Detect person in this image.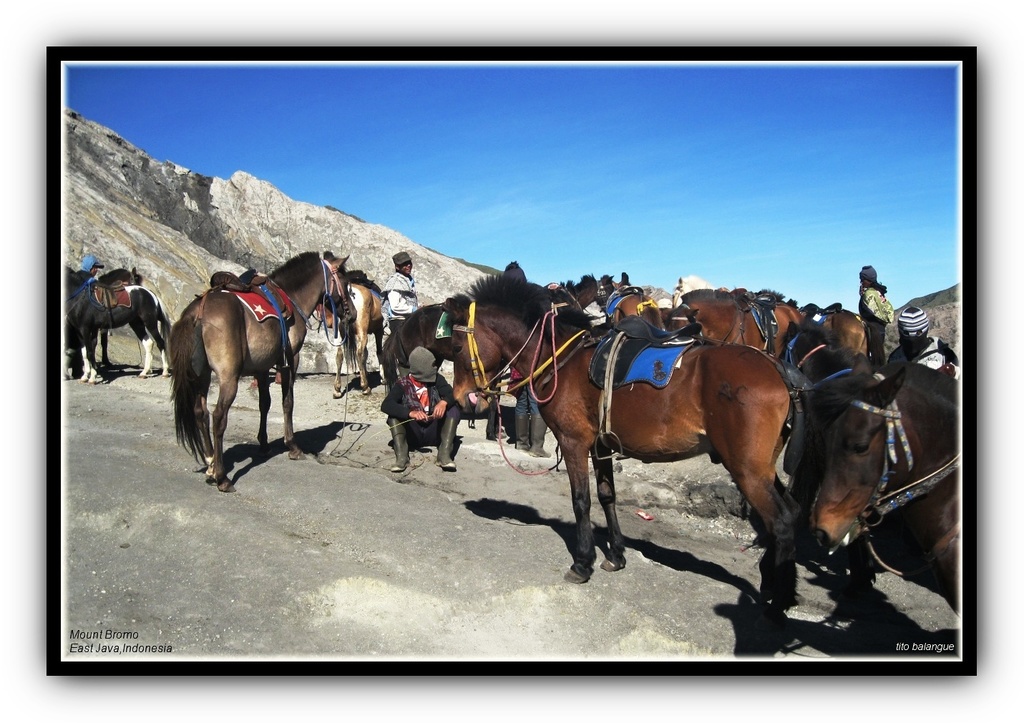
Detection: rect(859, 261, 894, 363).
